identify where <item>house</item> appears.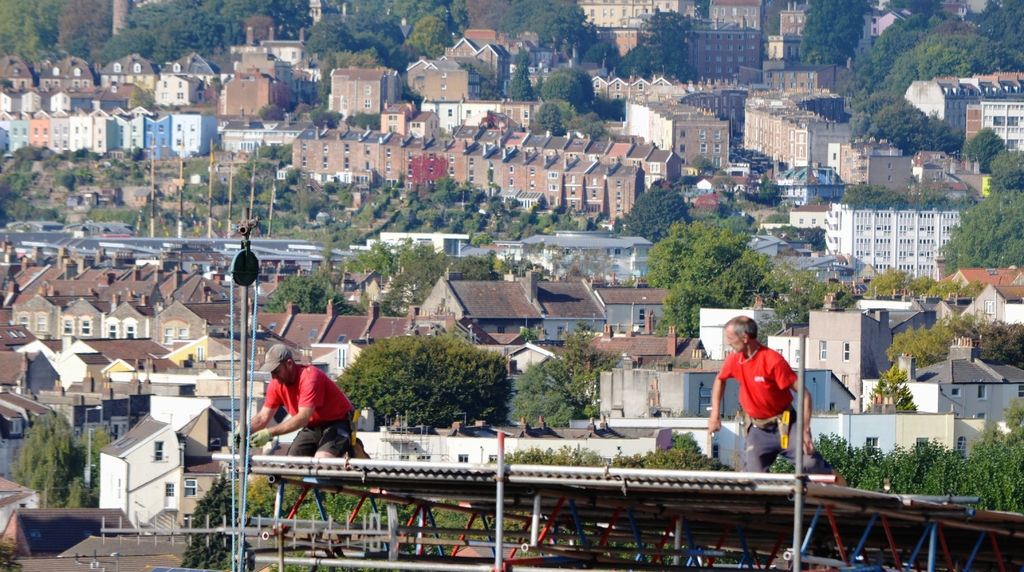
Appears at [404, 55, 430, 97].
